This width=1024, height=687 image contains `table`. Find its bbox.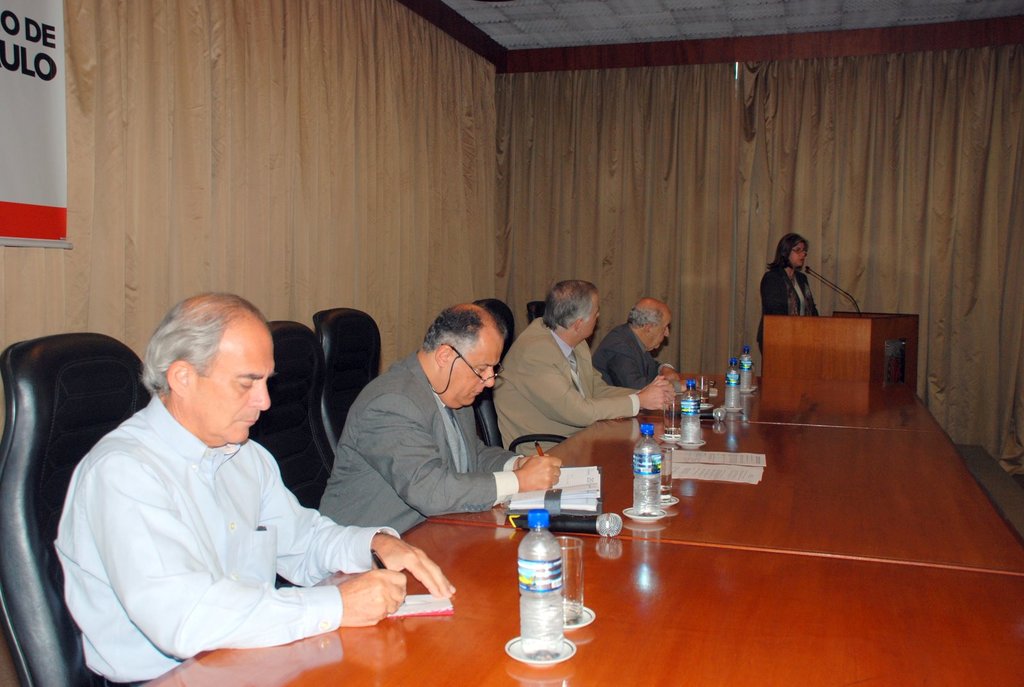
[385,370,1018,686].
